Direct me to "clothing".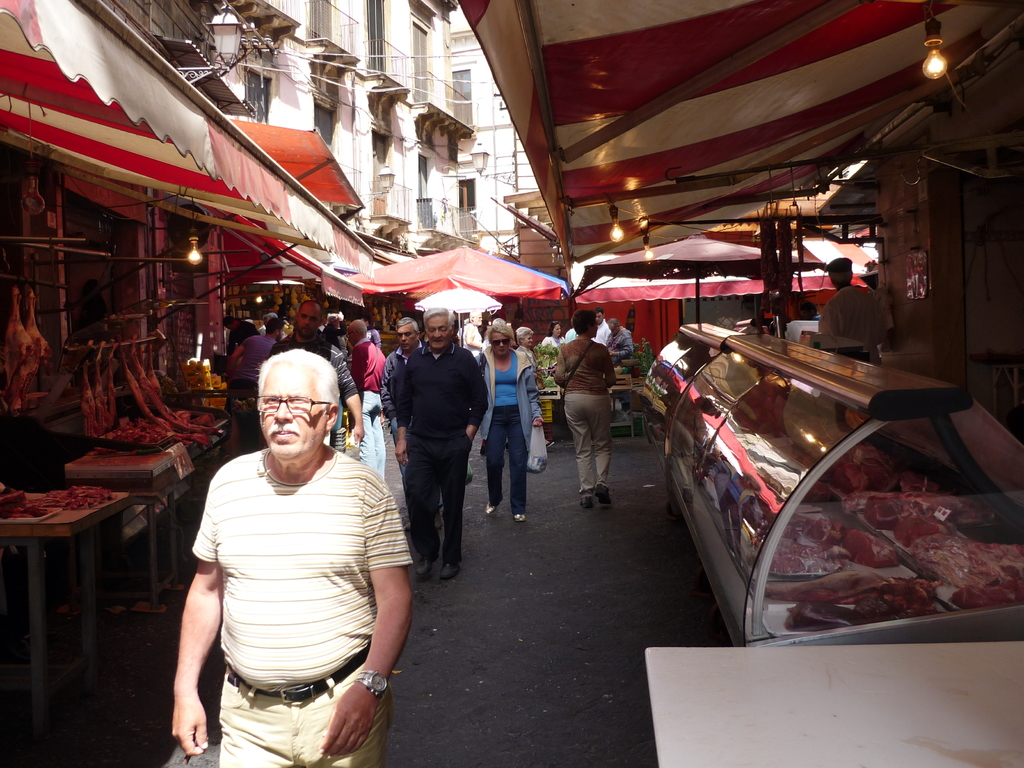
Direction: select_region(614, 327, 635, 363).
